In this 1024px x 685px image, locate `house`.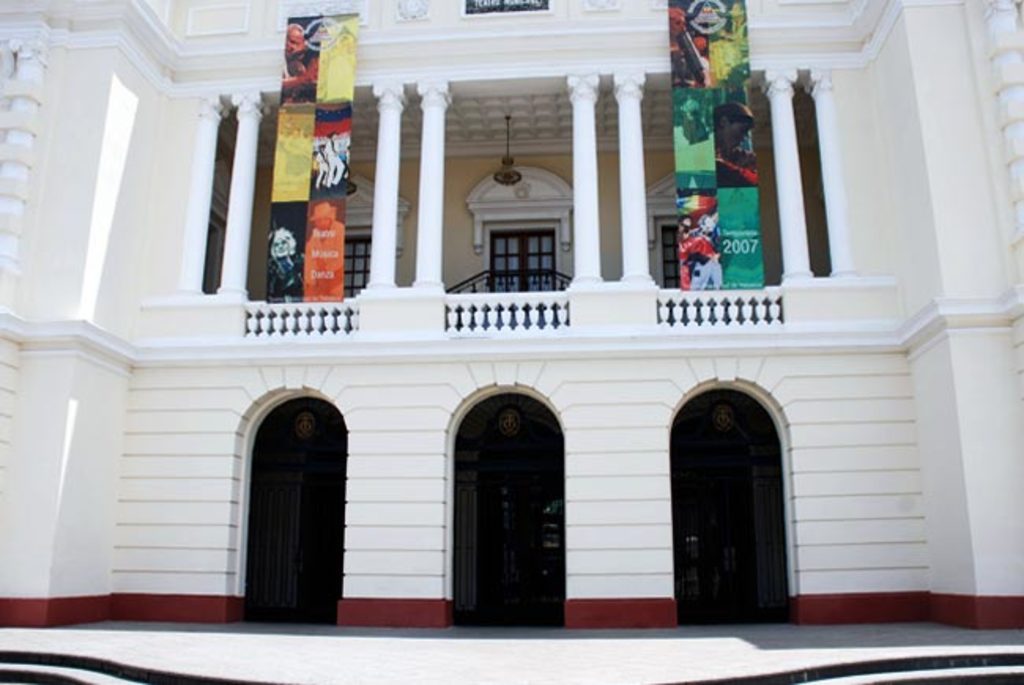
Bounding box: detection(0, 0, 1007, 633).
